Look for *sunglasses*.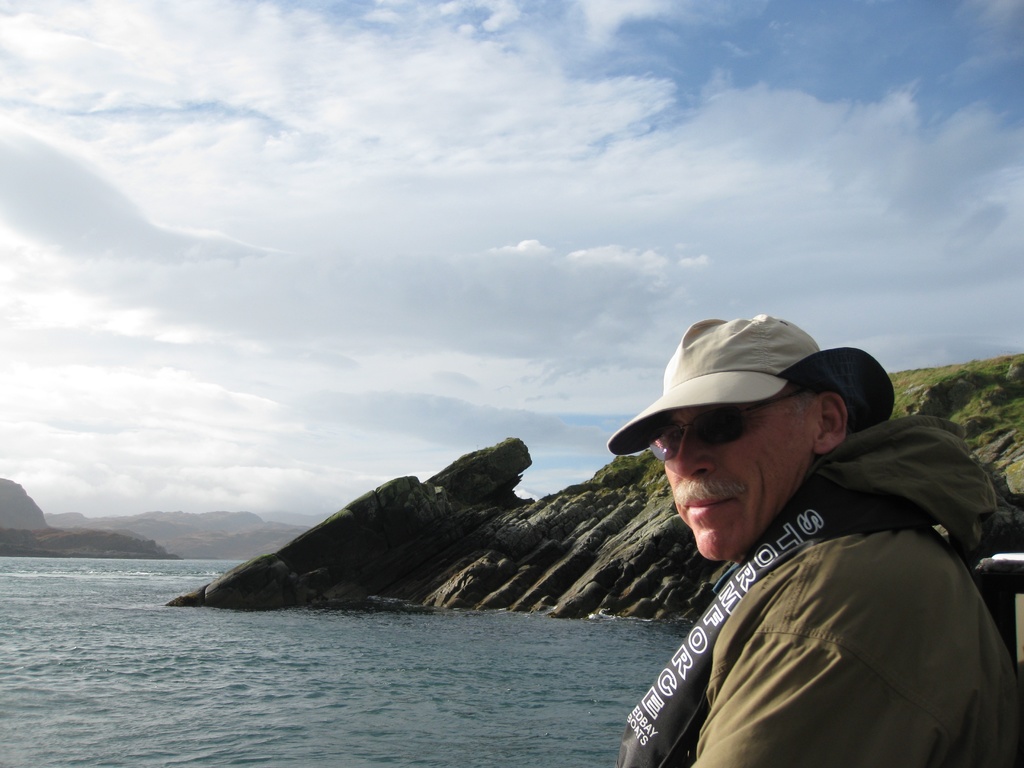
Found: box=[645, 388, 804, 463].
